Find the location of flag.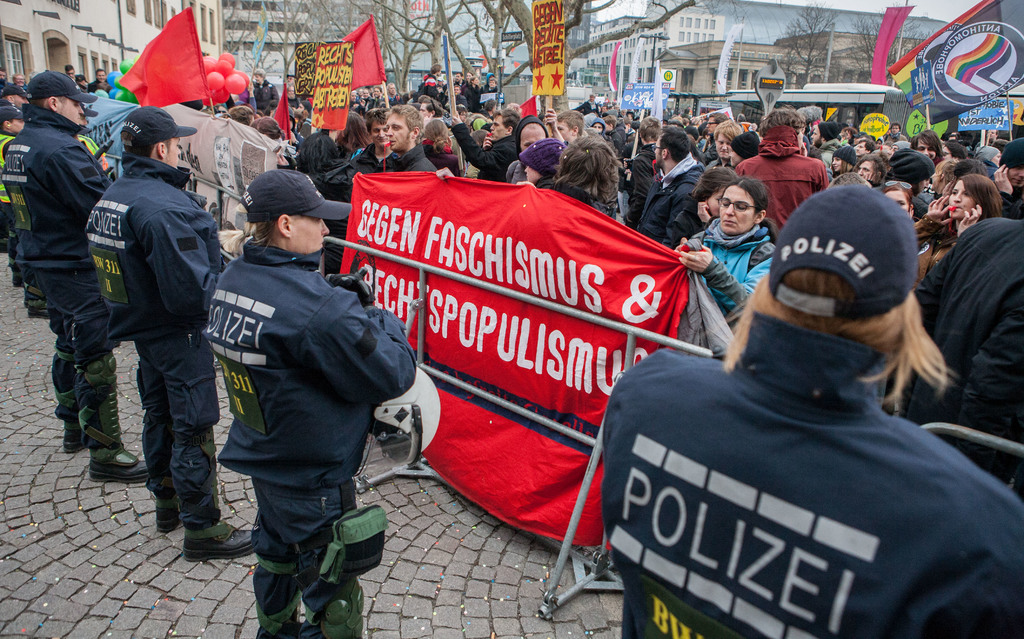
Location: l=117, t=1, r=207, b=113.
